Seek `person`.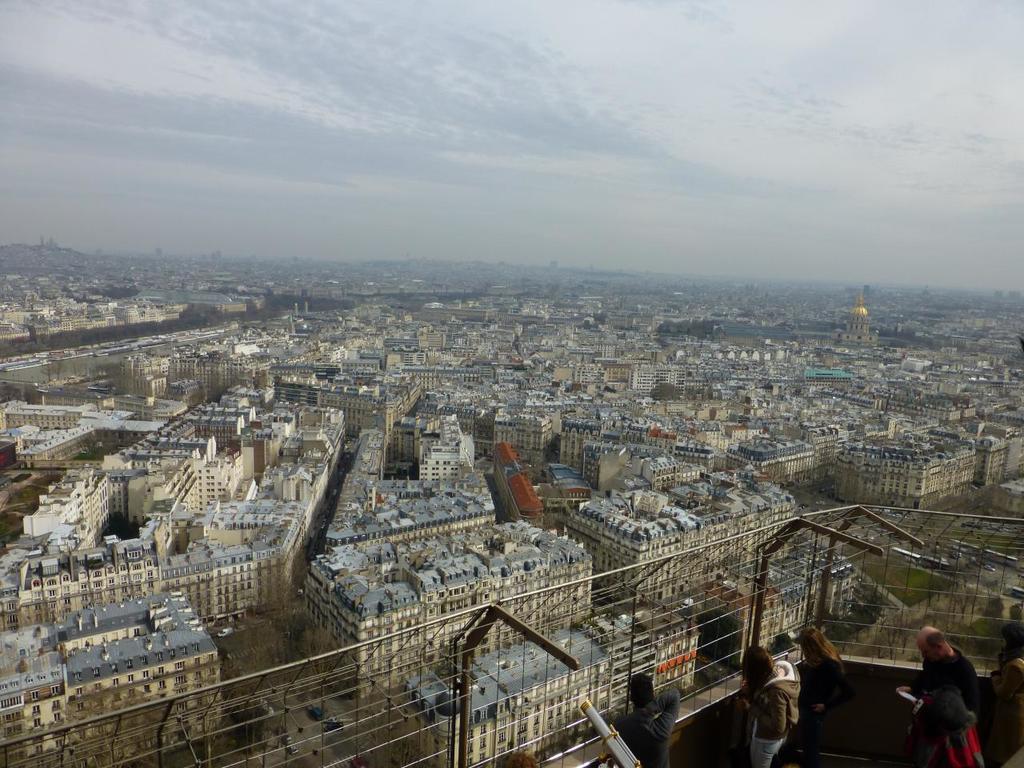
908, 666, 982, 767.
